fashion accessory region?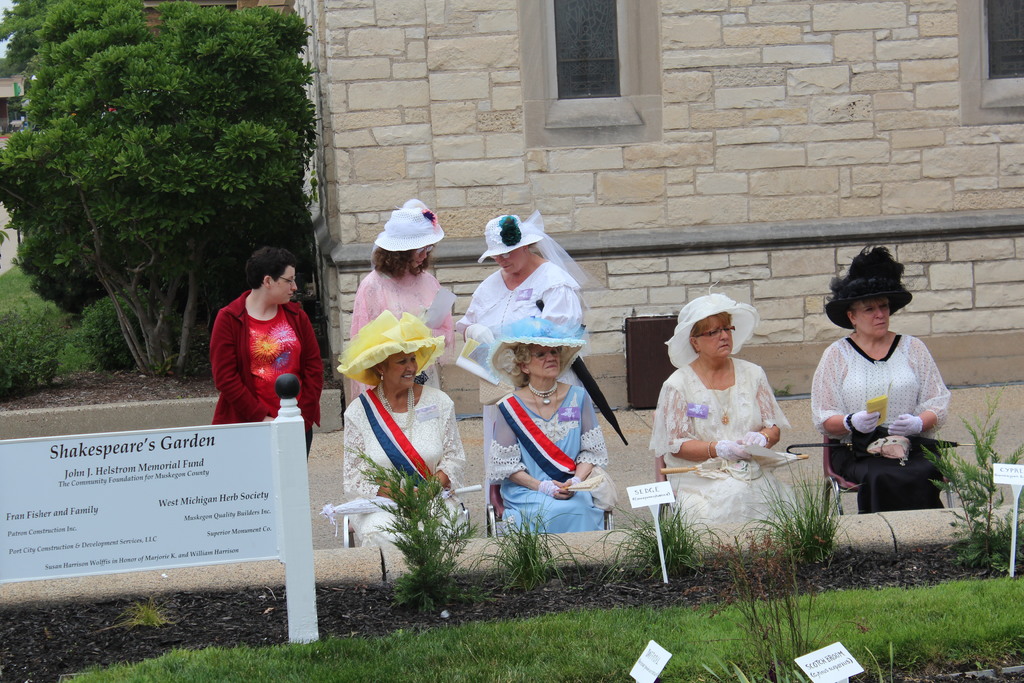
x1=339, y1=313, x2=442, y2=386
